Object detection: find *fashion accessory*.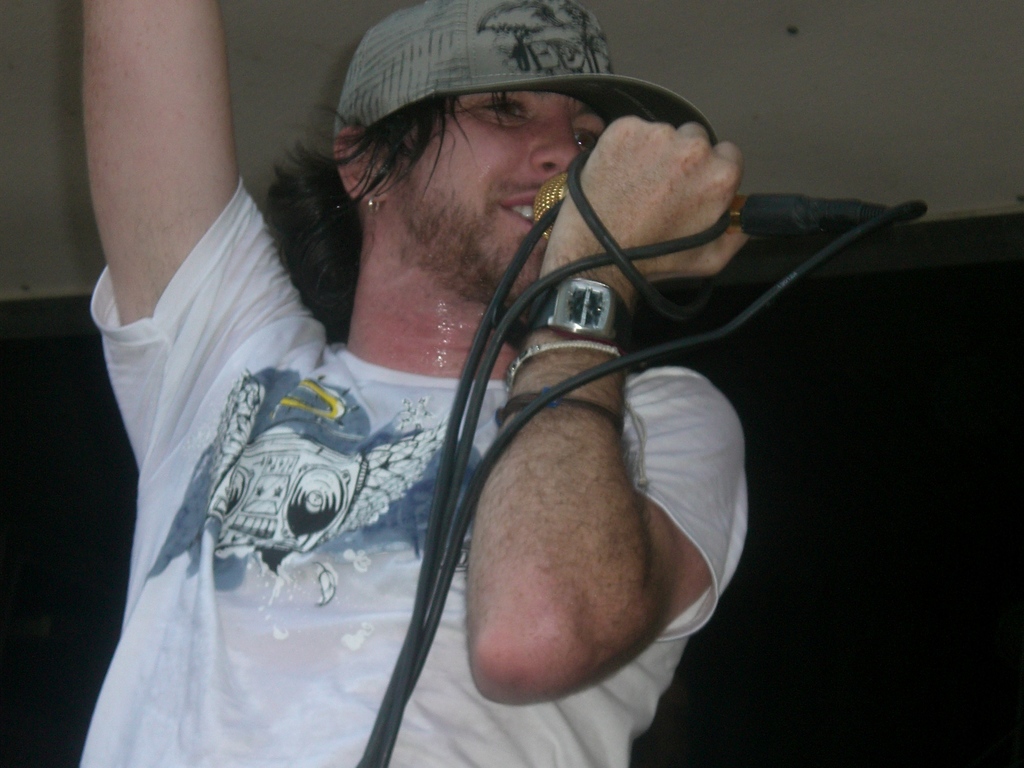
box(495, 383, 625, 429).
